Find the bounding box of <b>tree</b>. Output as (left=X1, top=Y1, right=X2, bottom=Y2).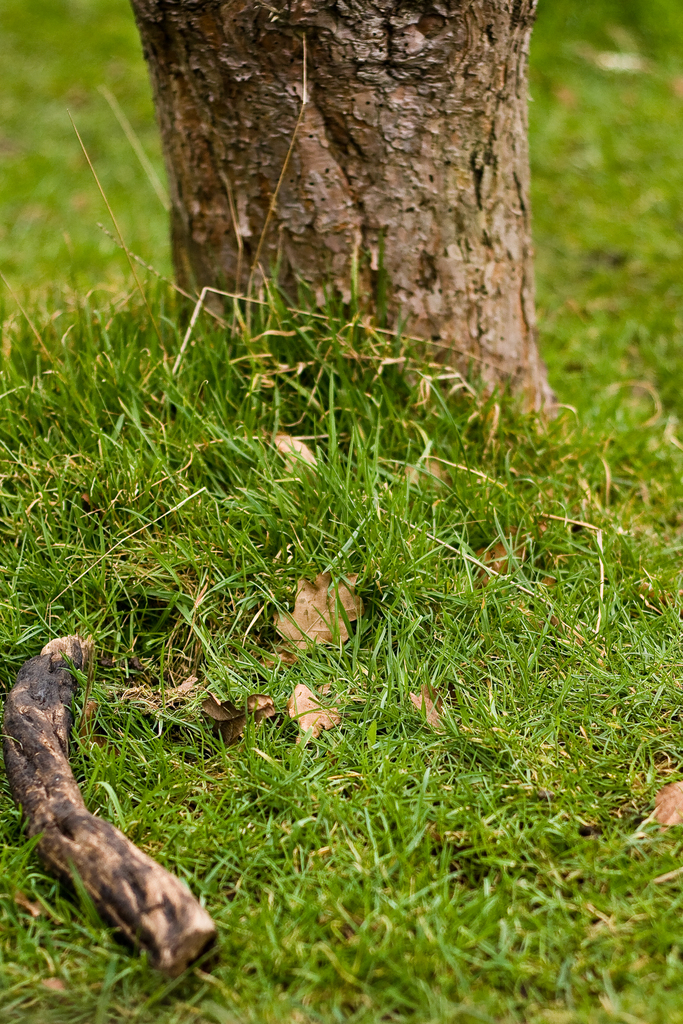
(left=95, top=0, right=581, bottom=632).
